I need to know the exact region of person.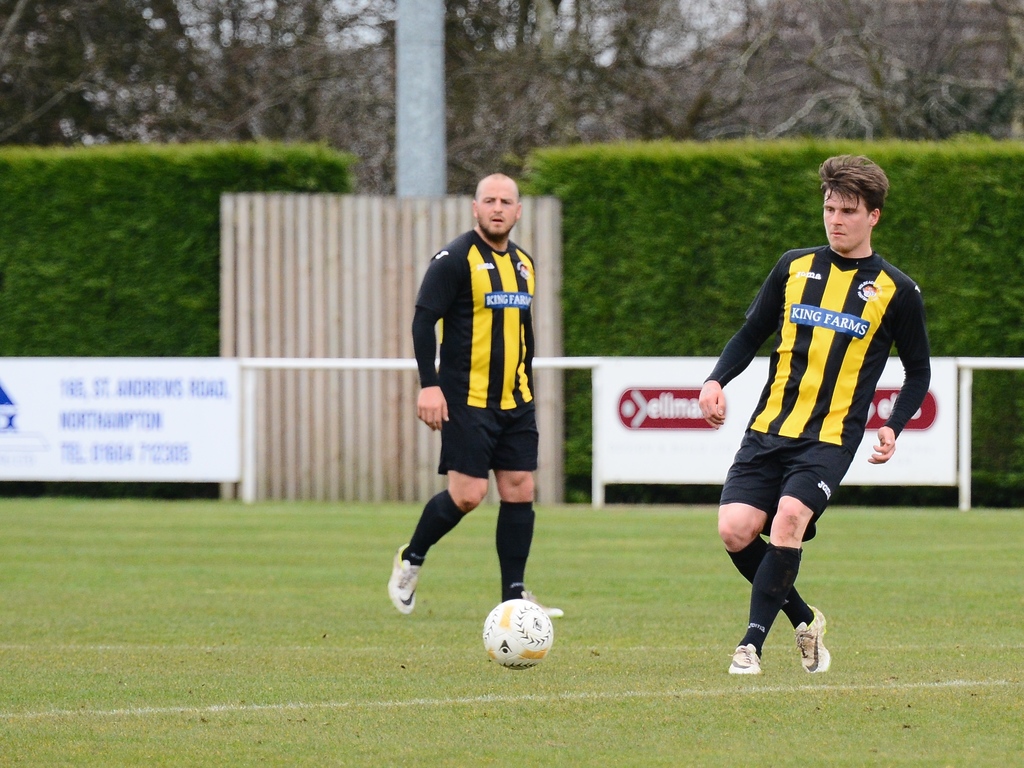
Region: 410,166,562,652.
